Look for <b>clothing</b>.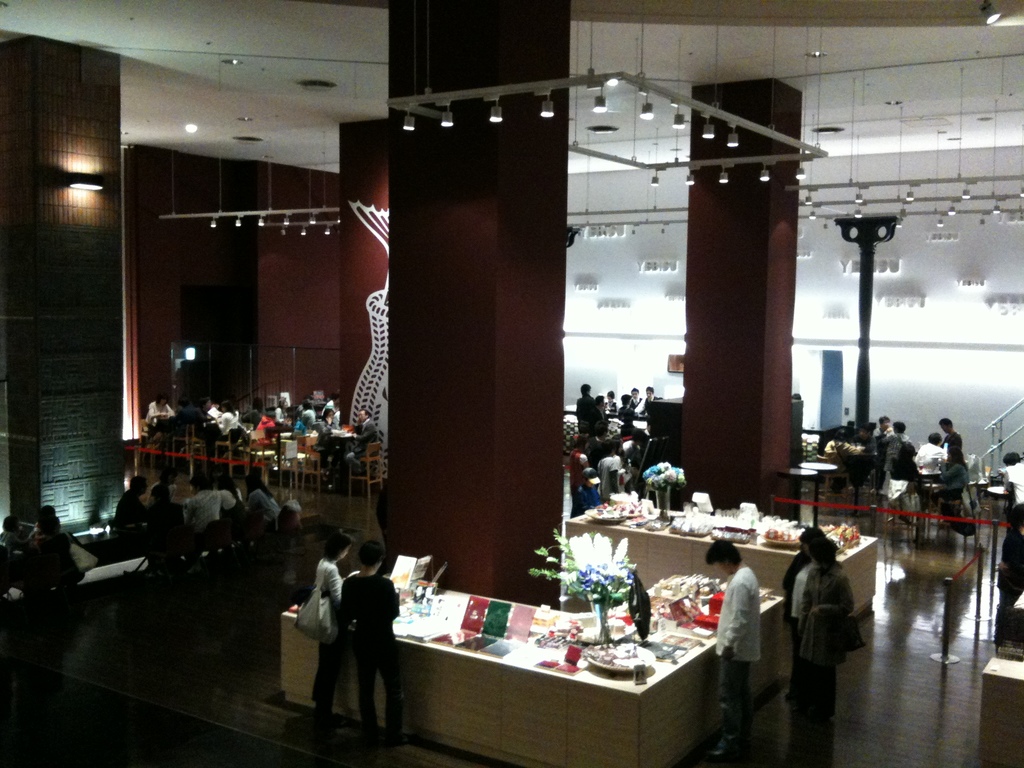
Found: detection(886, 437, 921, 473).
